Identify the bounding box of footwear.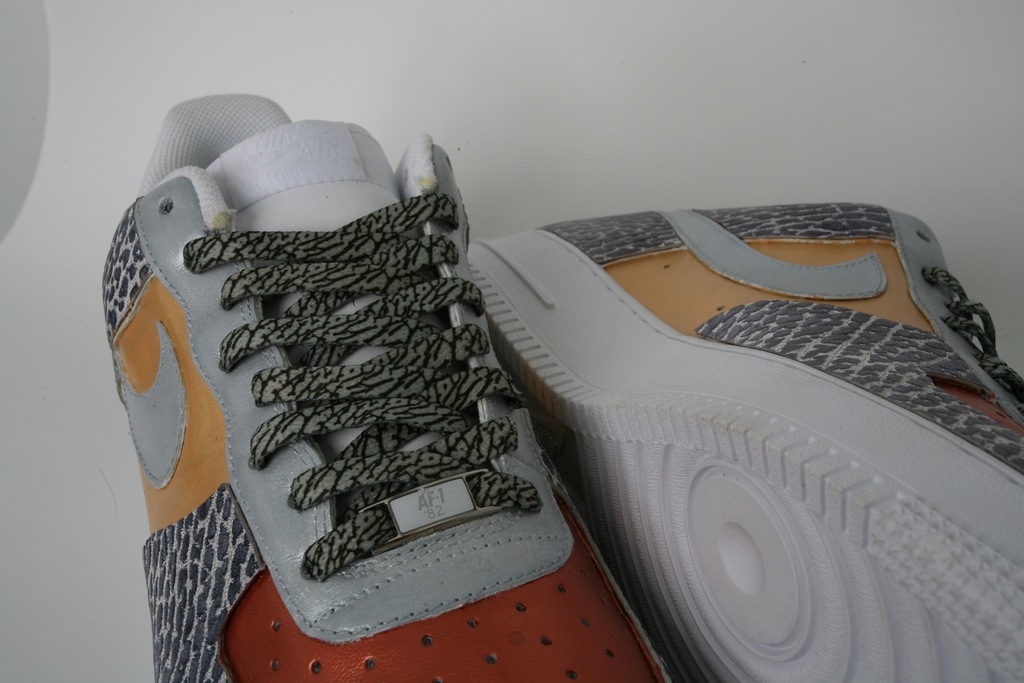
[496, 198, 991, 672].
